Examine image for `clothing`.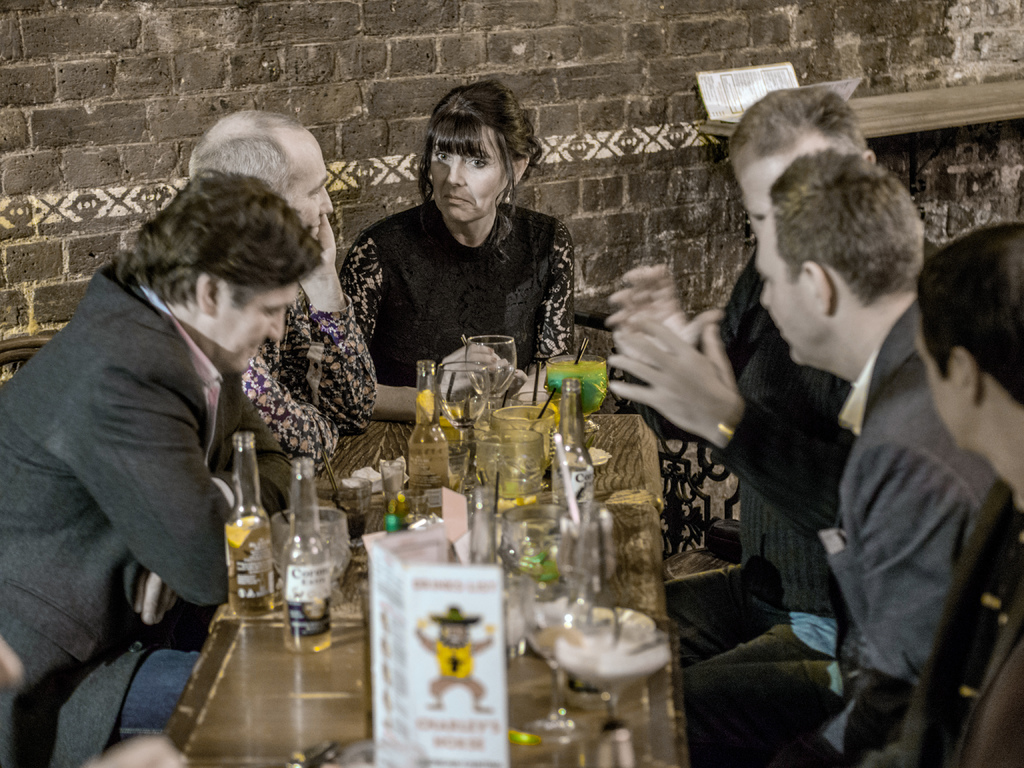
Examination result: (890, 490, 1023, 754).
